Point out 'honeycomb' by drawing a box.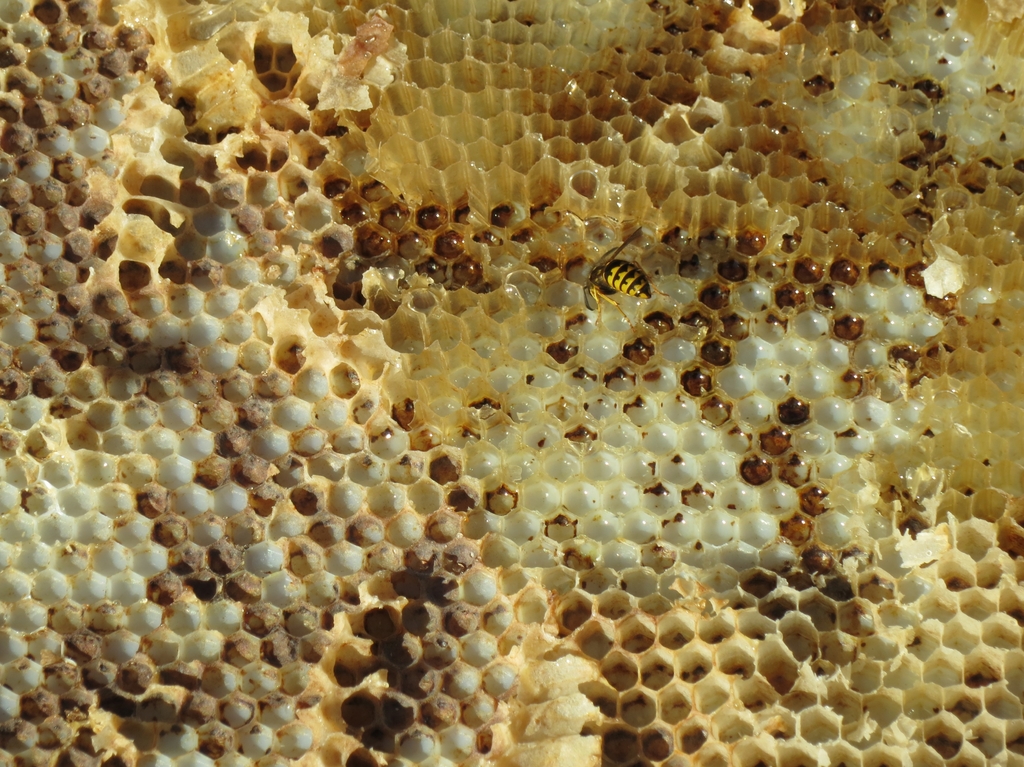
left=0, top=0, right=1023, bottom=766.
